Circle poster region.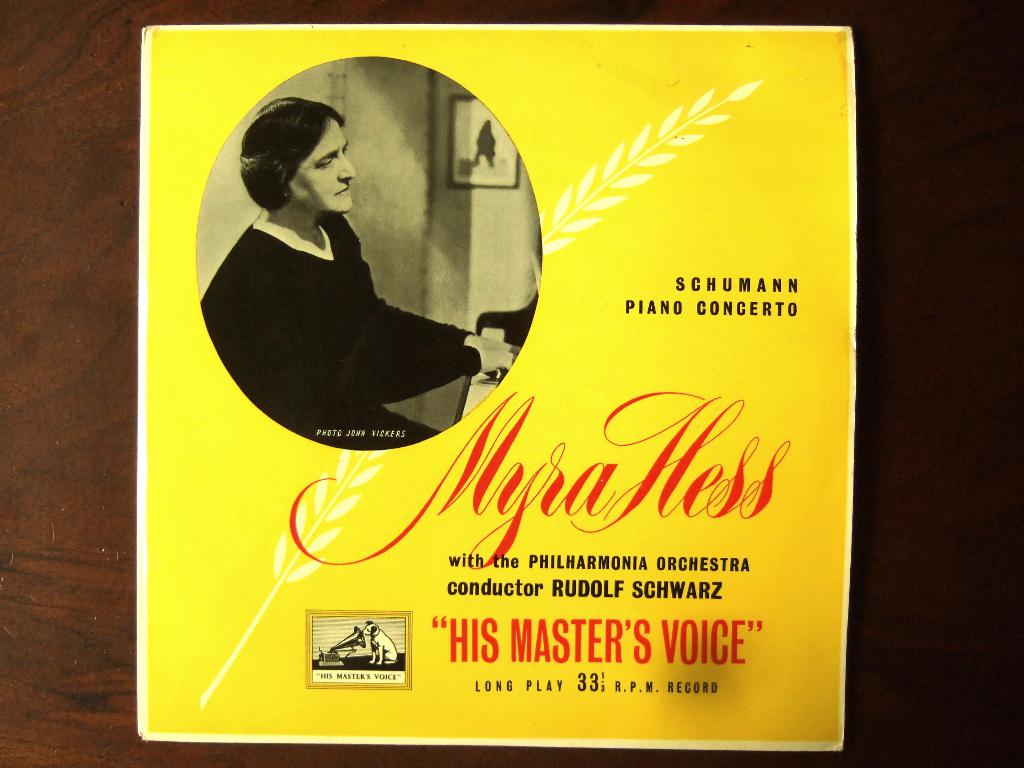
Region: bbox=(136, 24, 858, 743).
